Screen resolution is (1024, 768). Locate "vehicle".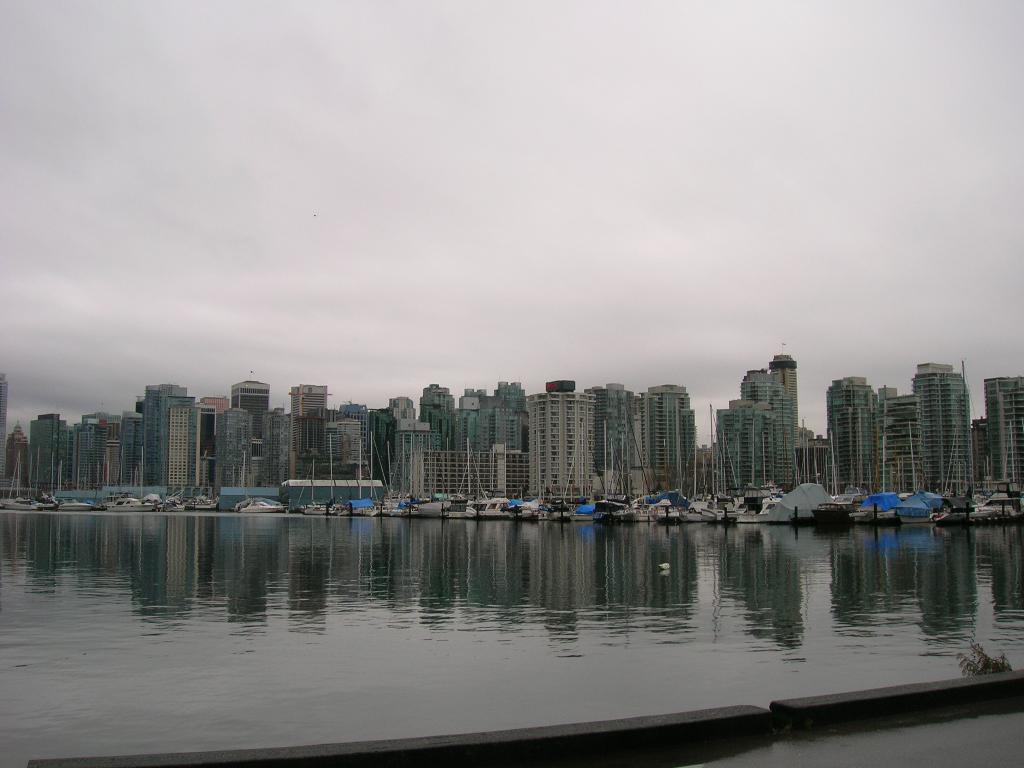
locate(810, 504, 858, 525).
